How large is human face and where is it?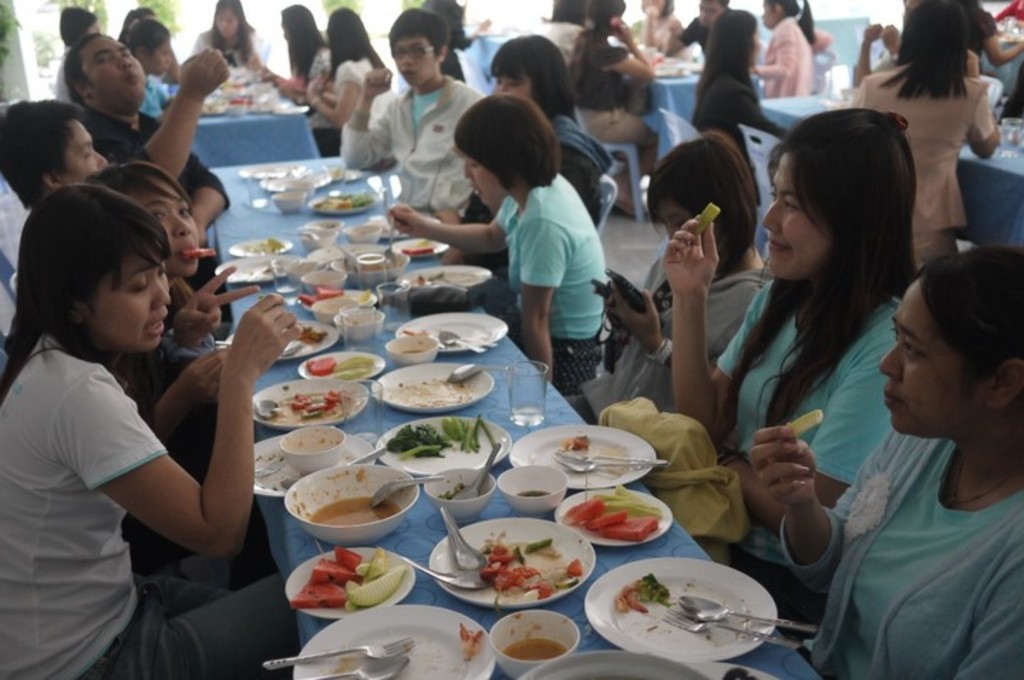
Bounding box: 60 114 112 185.
